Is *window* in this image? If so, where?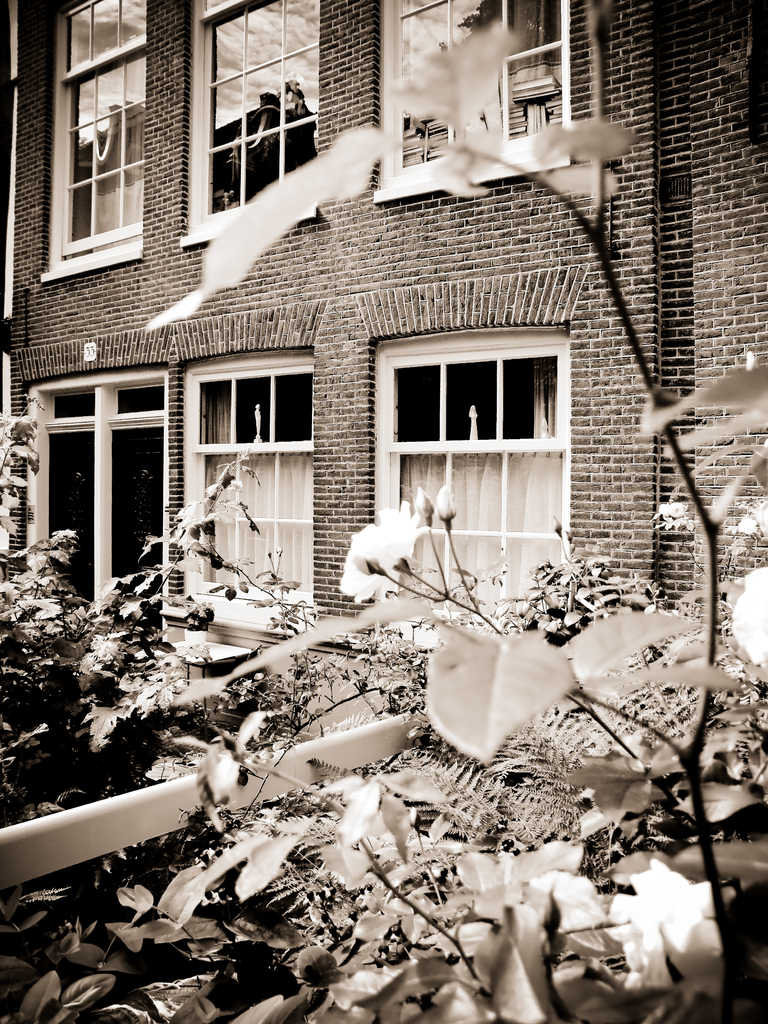
Yes, at 173:0:321:249.
